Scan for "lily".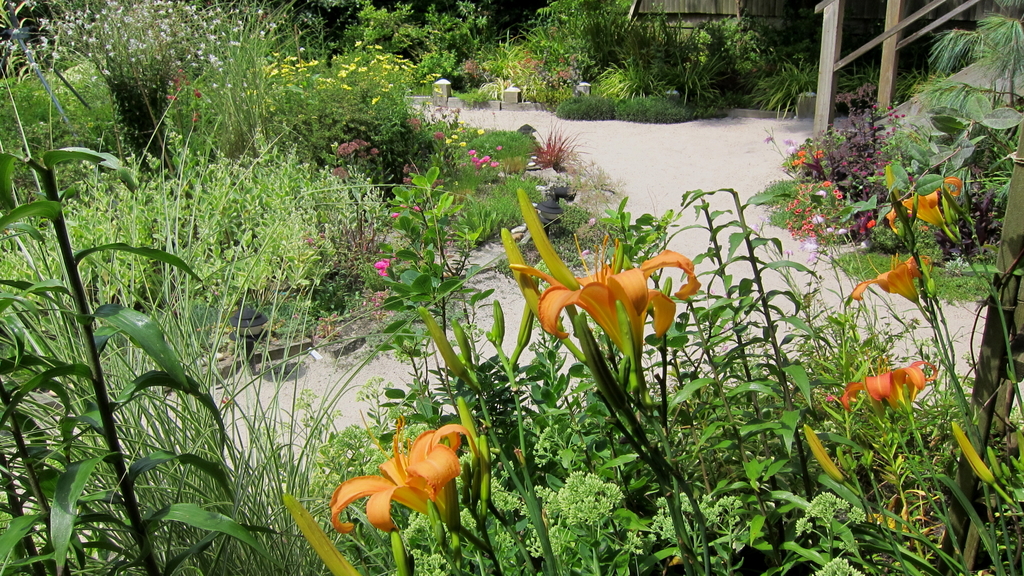
Scan result: 884, 177, 963, 230.
